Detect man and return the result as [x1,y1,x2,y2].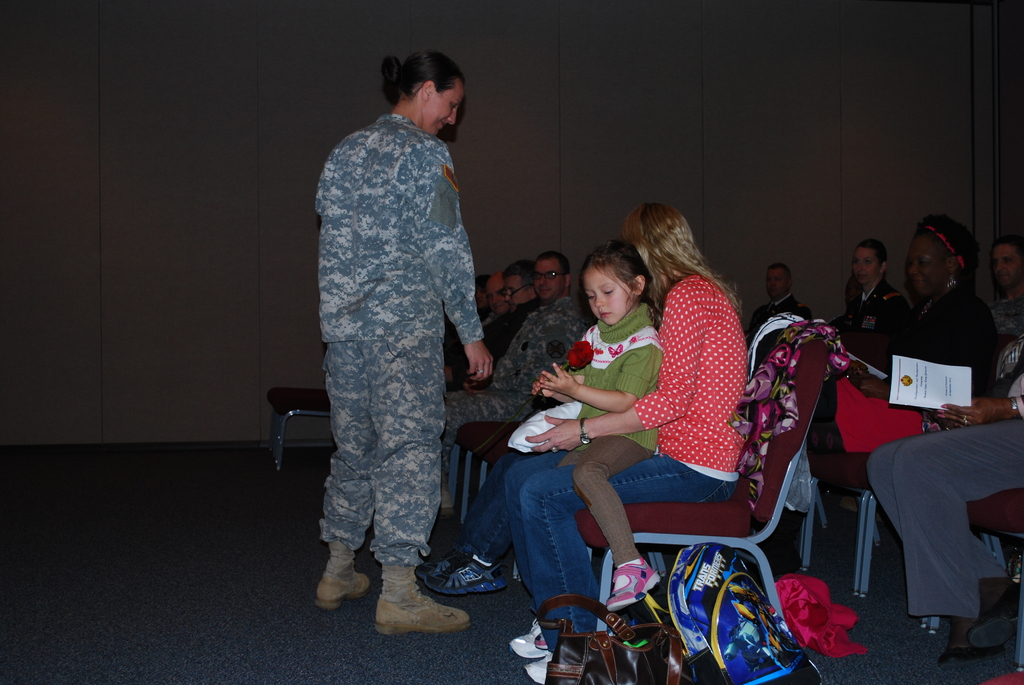
[440,267,538,388].
